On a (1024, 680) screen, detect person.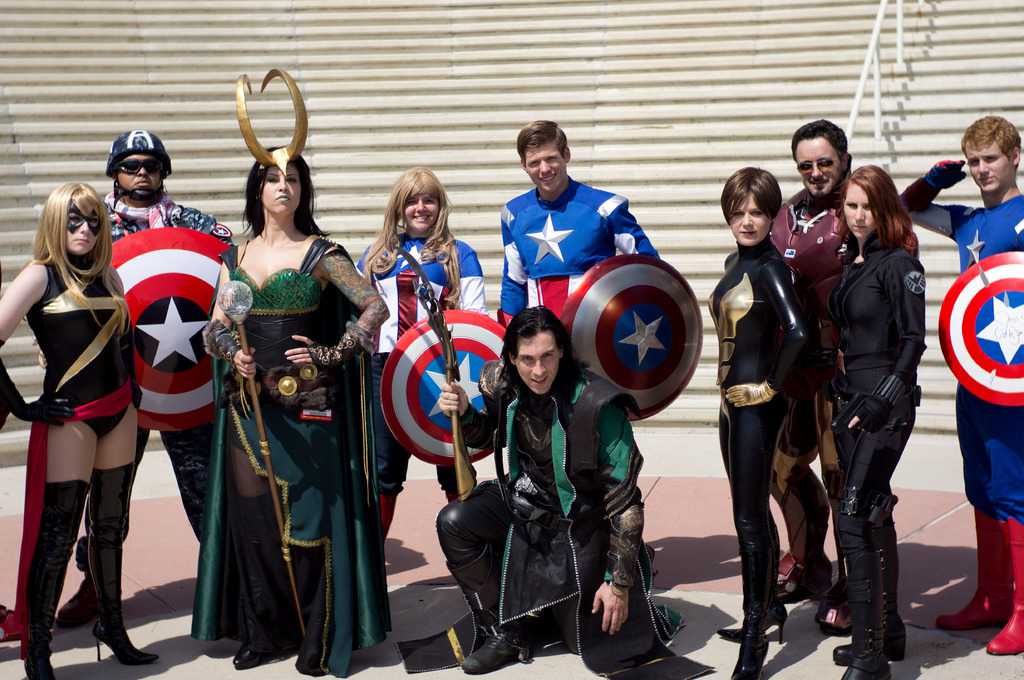
765, 118, 850, 626.
